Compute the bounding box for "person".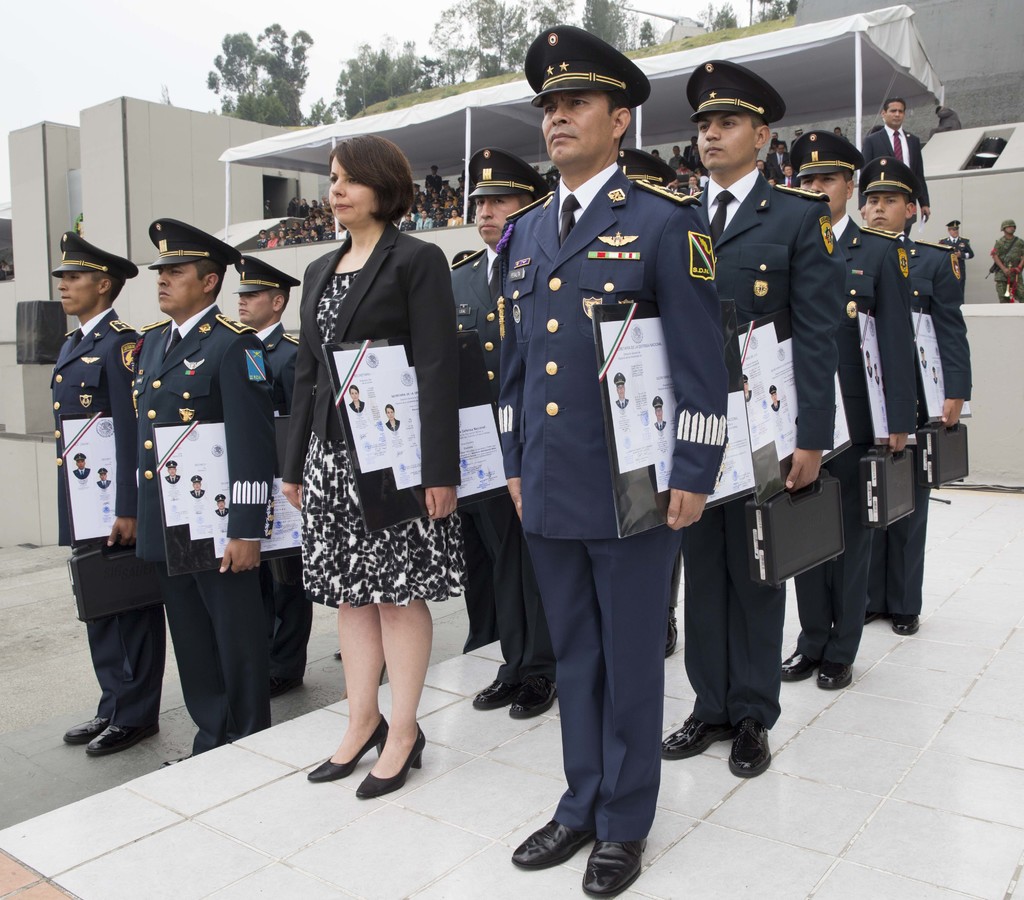
{"x1": 989, "y1": 219, "x2": 1023, "y2": 302}.
